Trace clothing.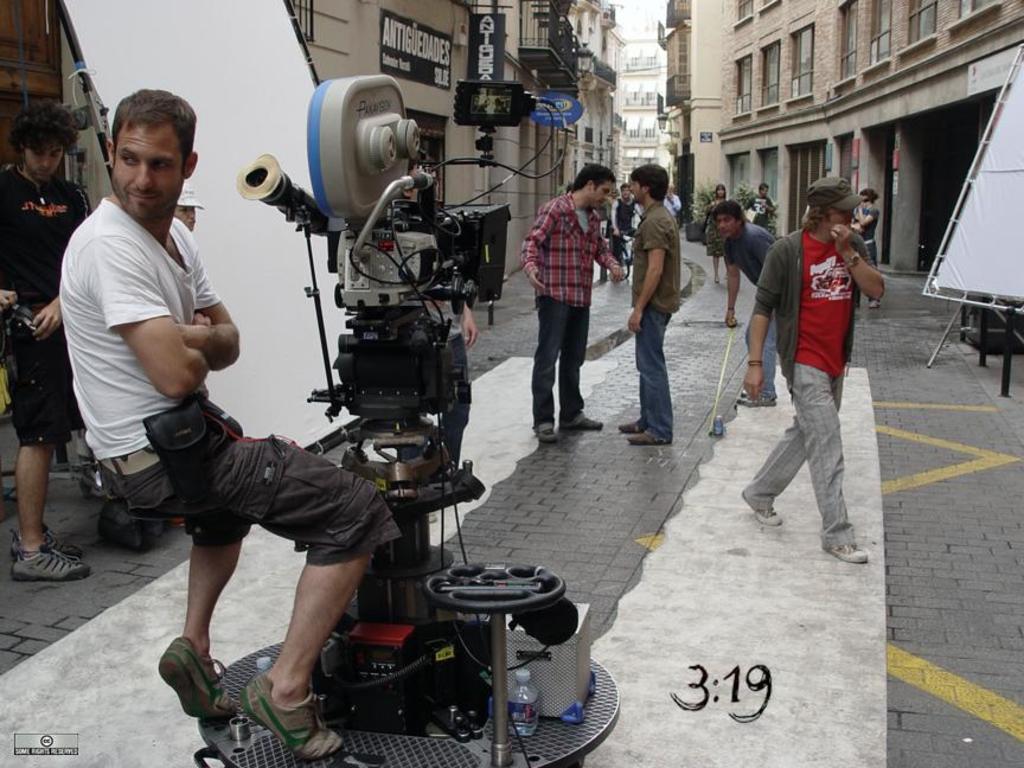
Traced to 663/193/684/215.
